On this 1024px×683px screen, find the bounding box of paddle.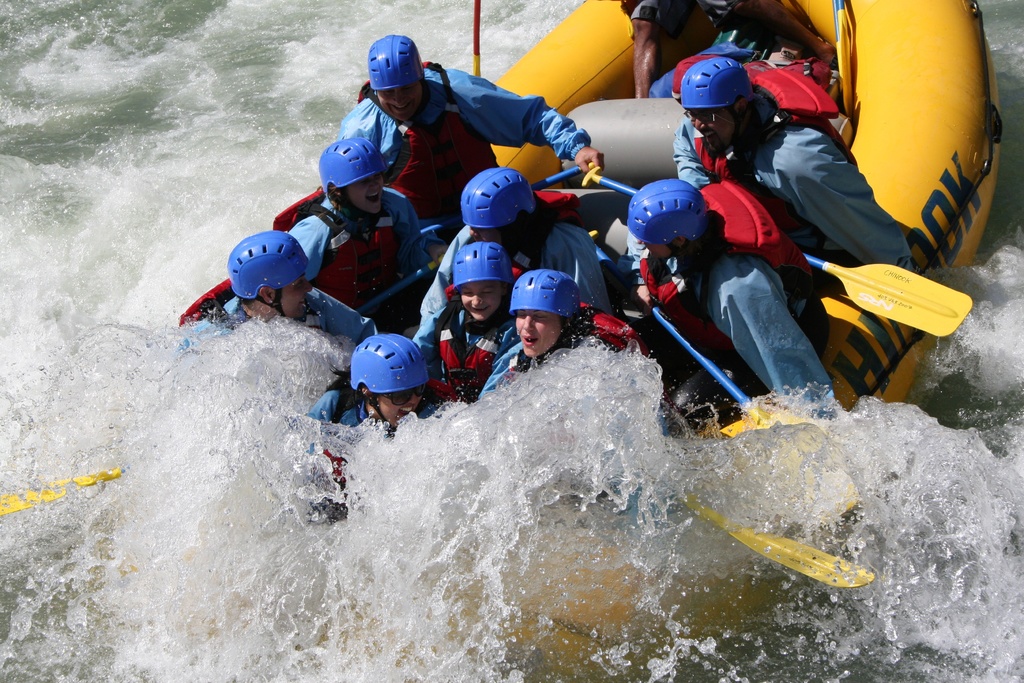
Bounding box: locate(804, 256, 975, 336).
